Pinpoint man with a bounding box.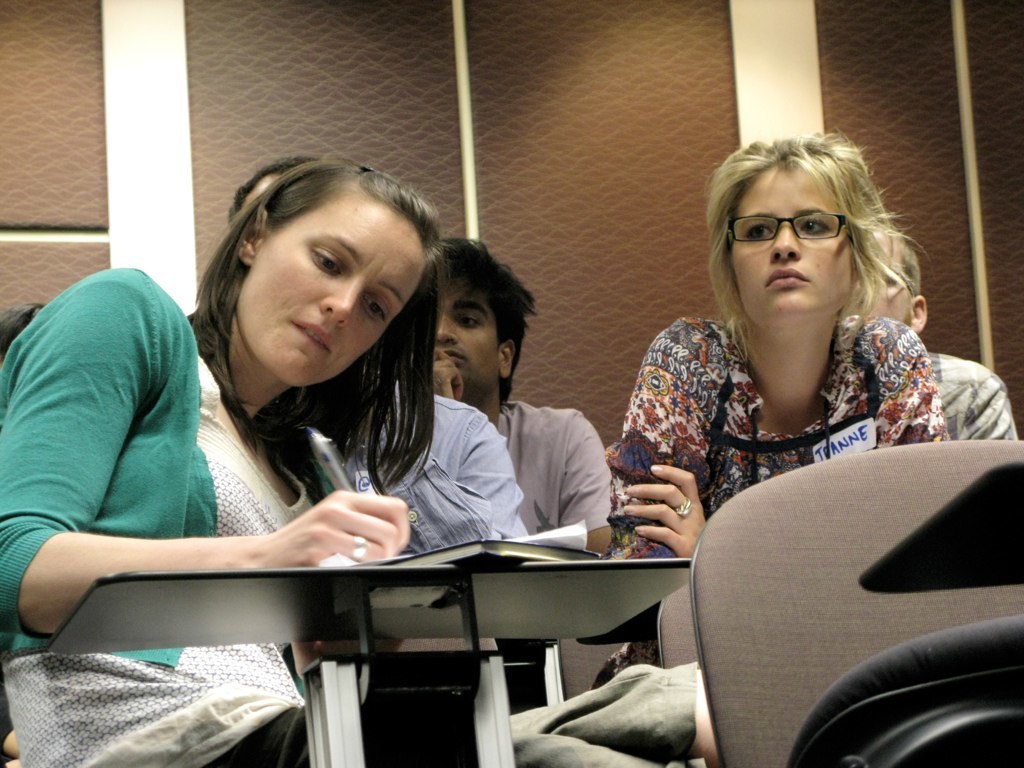
226 150 532 557.
